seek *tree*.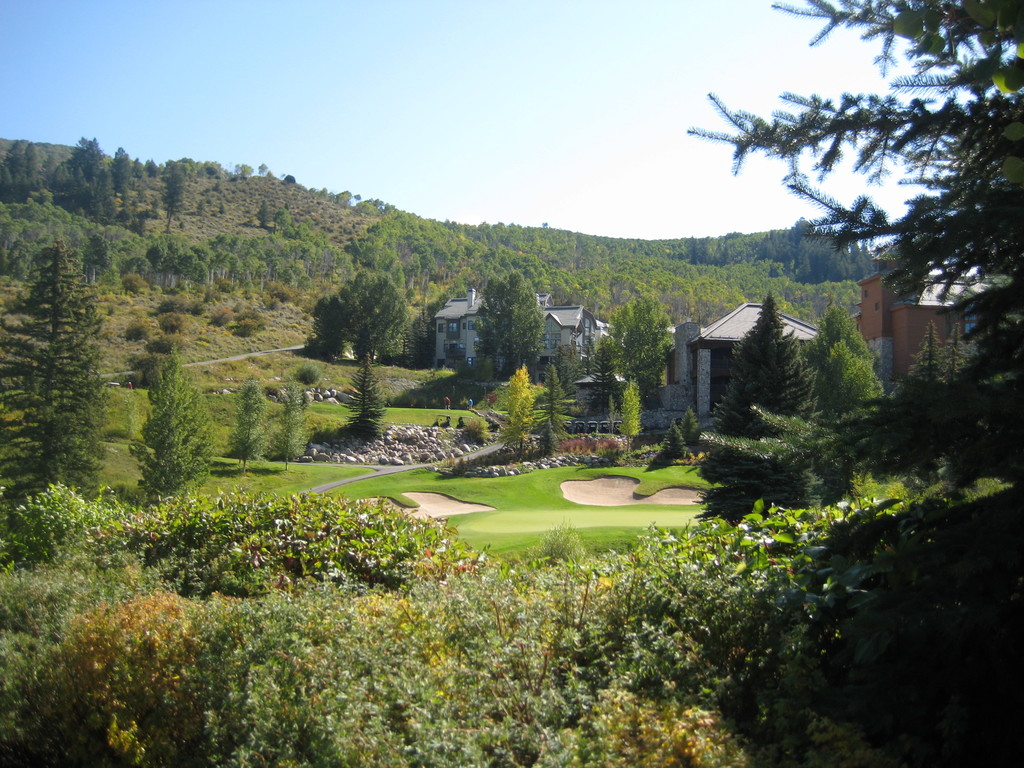
crop(276, 386, 312, 474).
